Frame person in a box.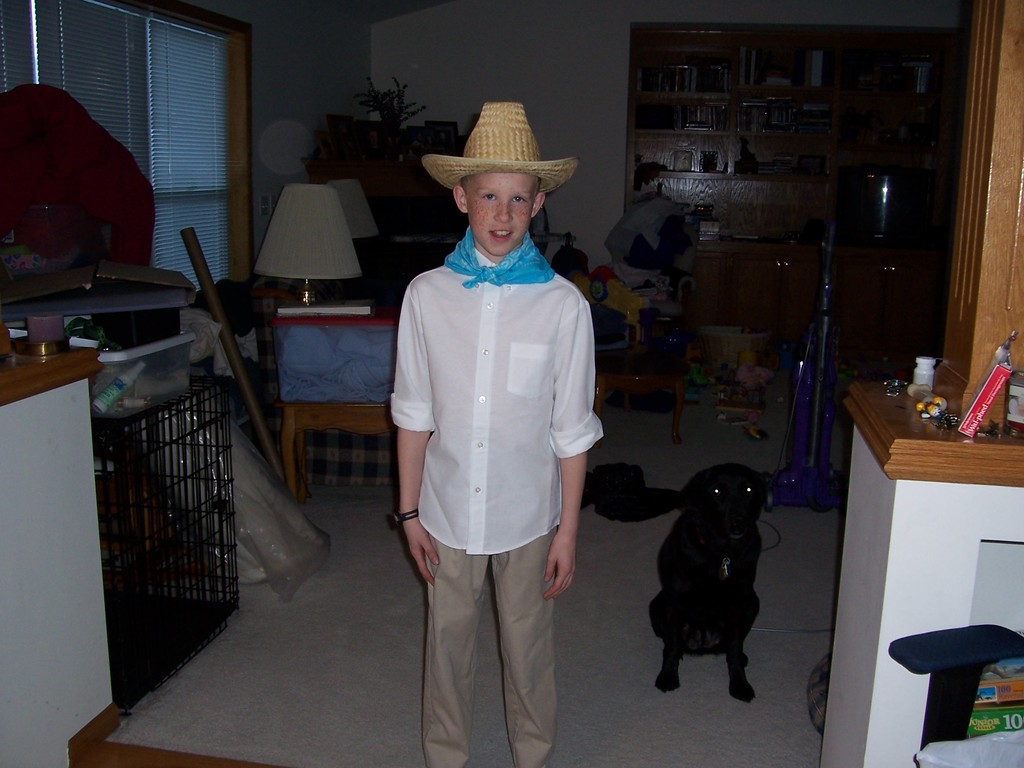
390,113,614,767.
